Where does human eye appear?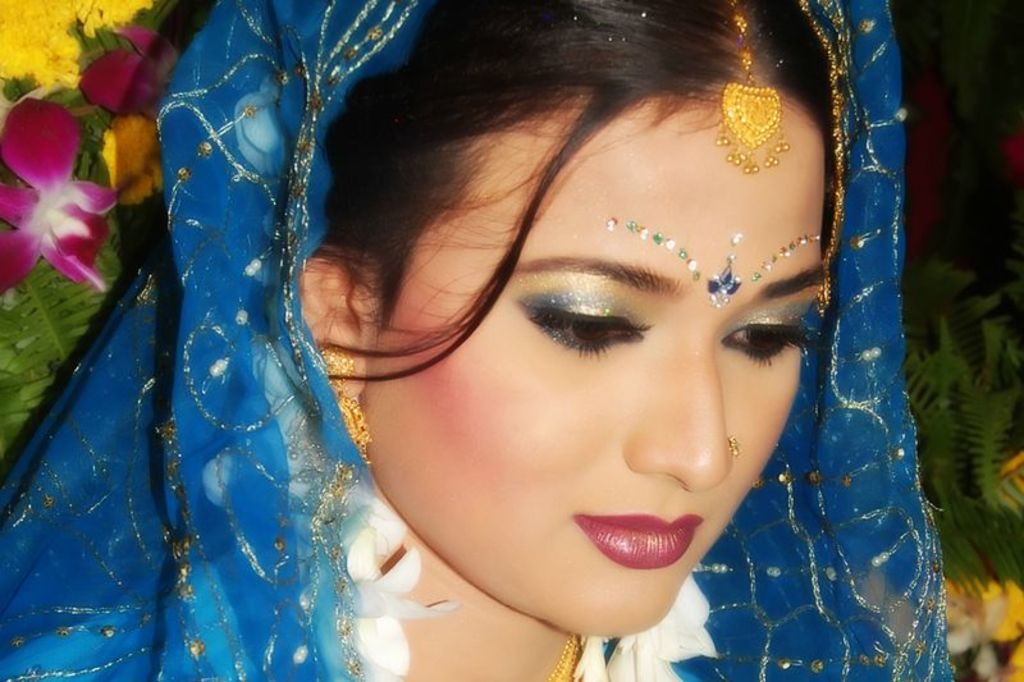
Appears at x1=712 y1=305 x2=804 y2=363.
